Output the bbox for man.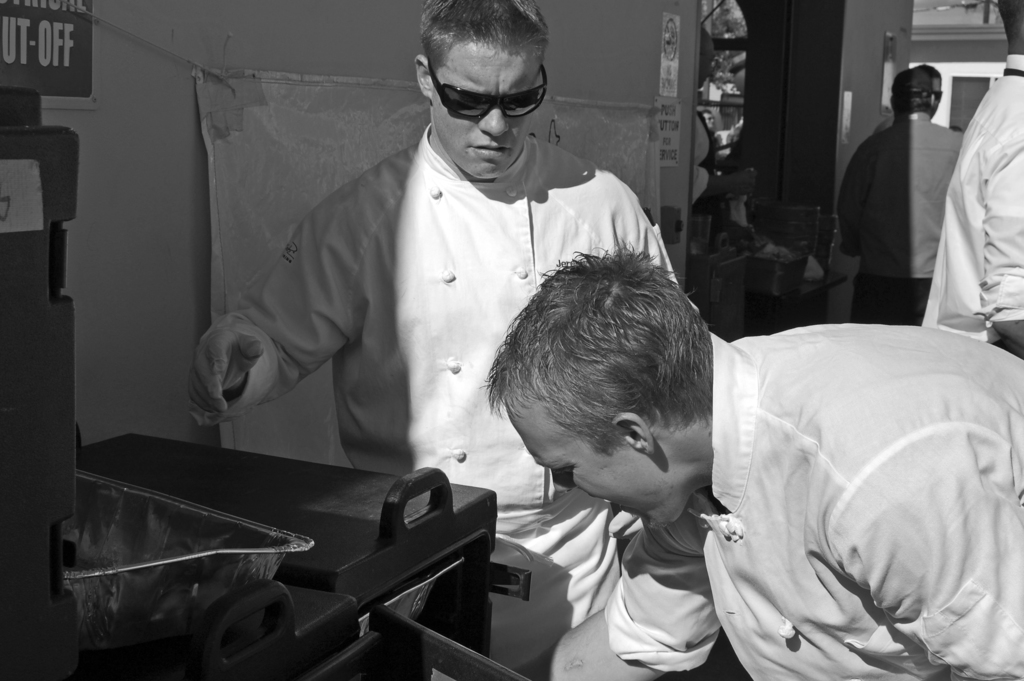
region(836, 65, 961, 324).
